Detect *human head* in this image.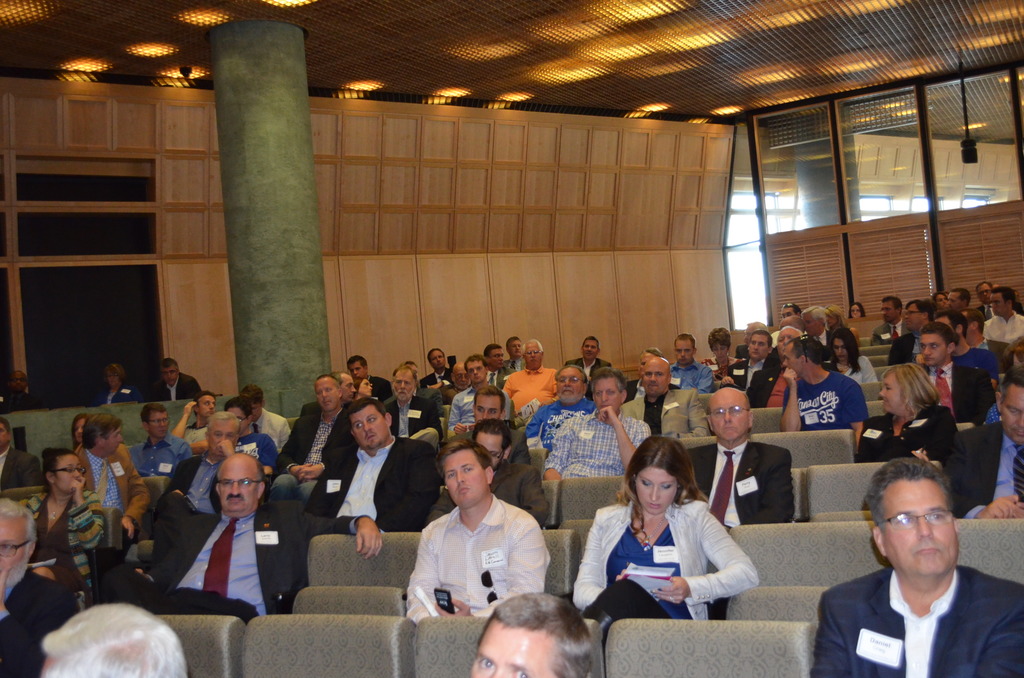
Detection: x1=475 y1=382 x2=504 y2=423.
